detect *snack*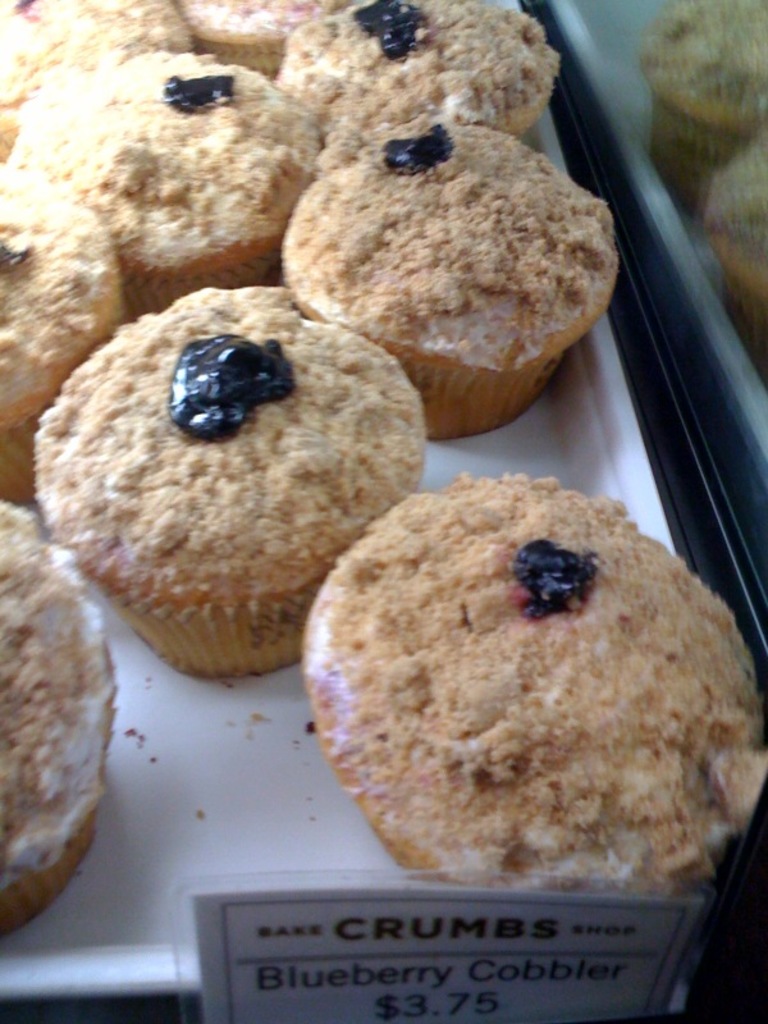
<bbox>311, 472, 767, 899</bbox>
